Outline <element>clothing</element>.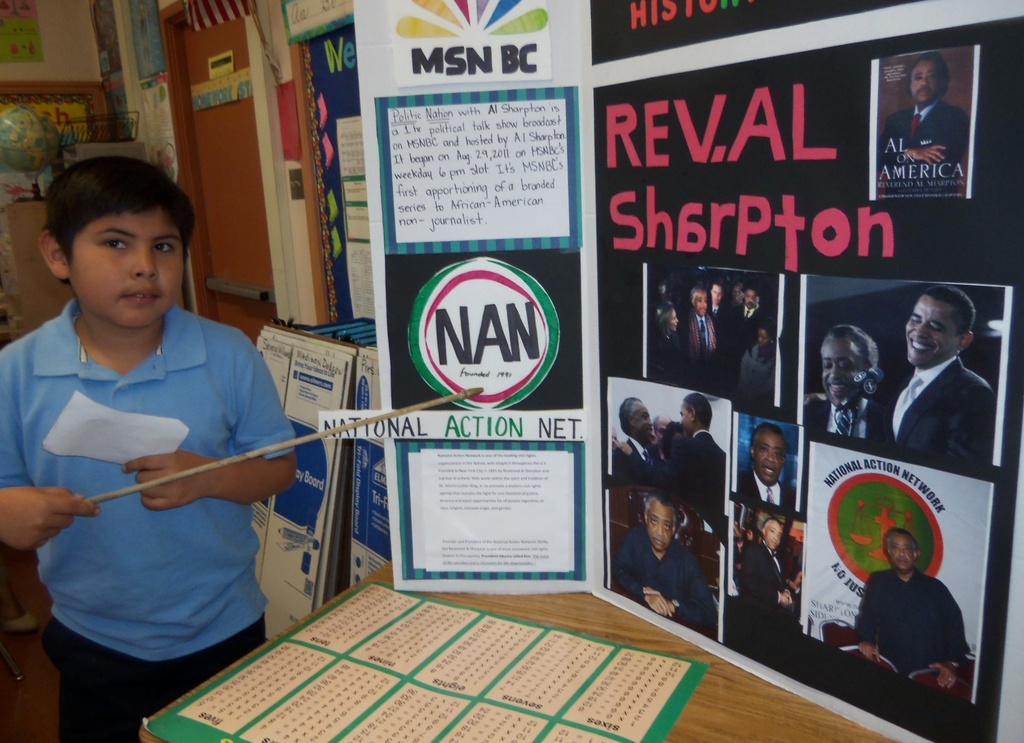
Outline: [left=612, top=435, right=662, bottom=487].
